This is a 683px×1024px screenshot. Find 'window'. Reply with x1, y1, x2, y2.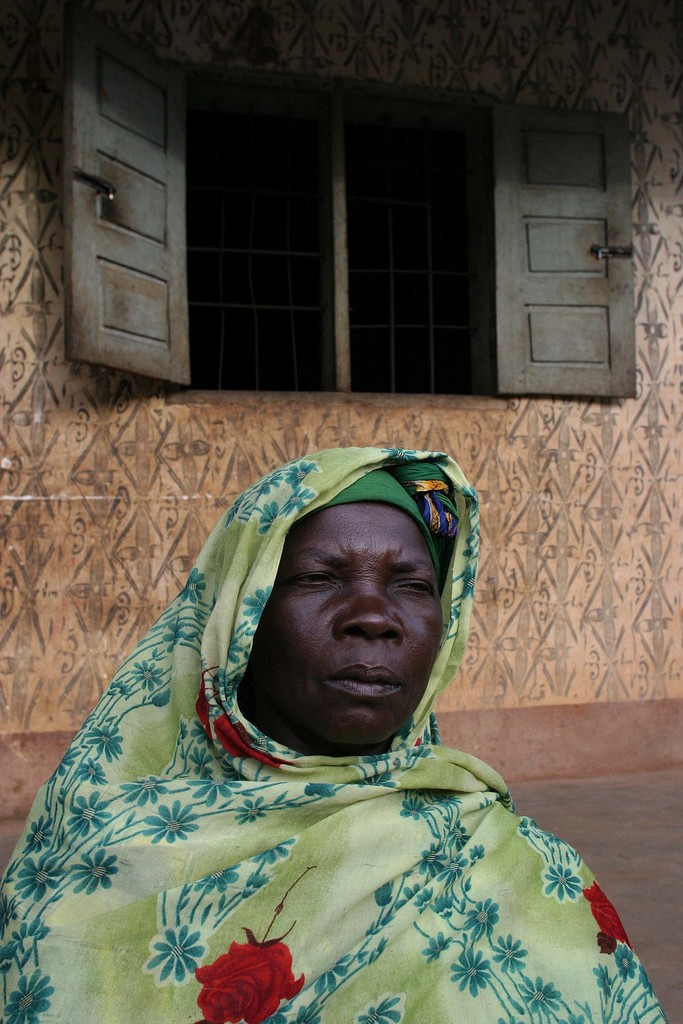
65, 23, 639, 394.
